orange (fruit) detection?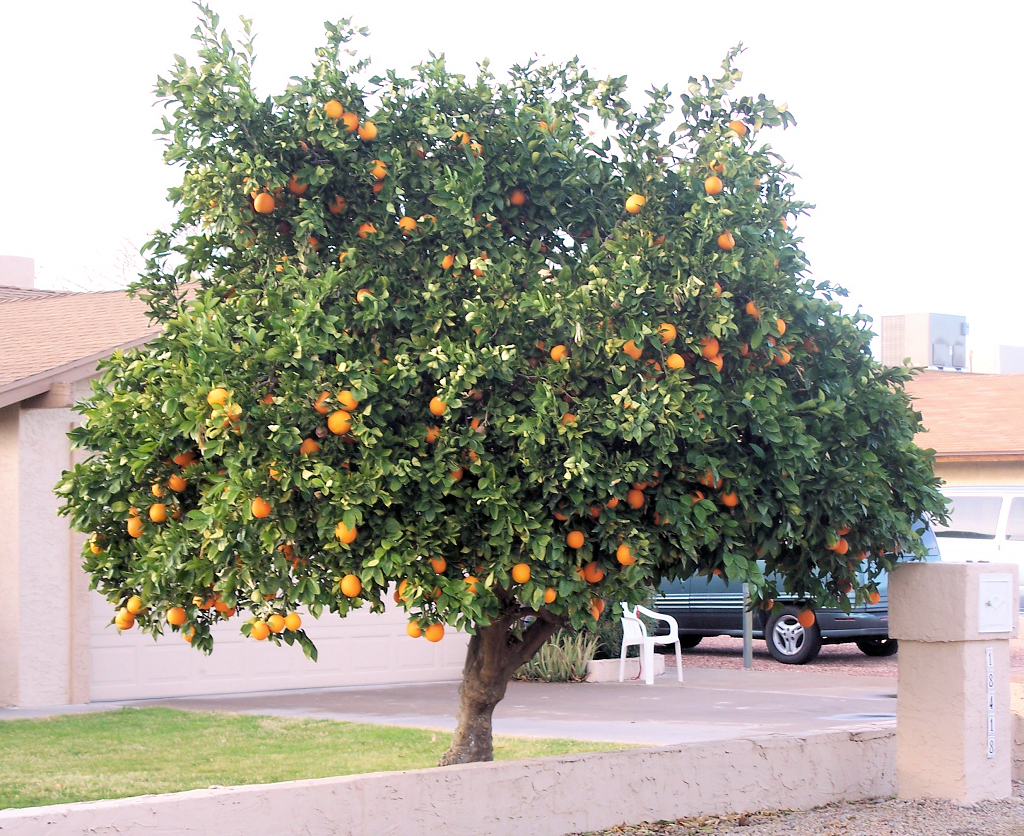
box(150, 507, 167, 520)
